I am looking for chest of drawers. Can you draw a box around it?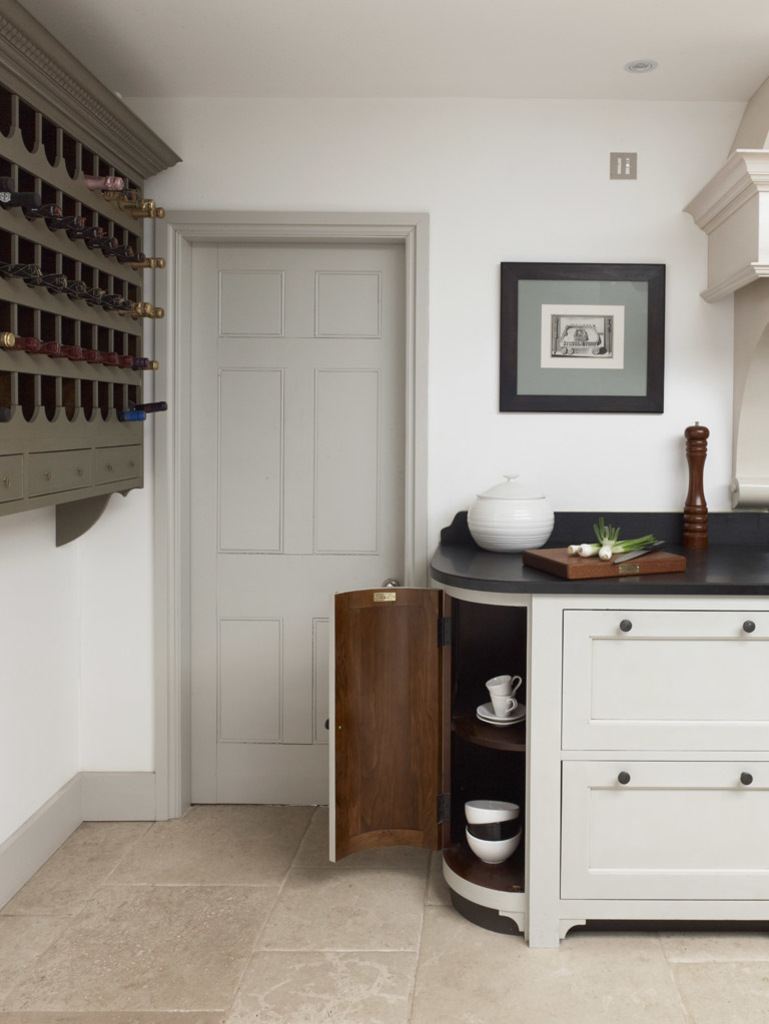
Sure, the bounding box is Rect(322, 575, 768, 954).
